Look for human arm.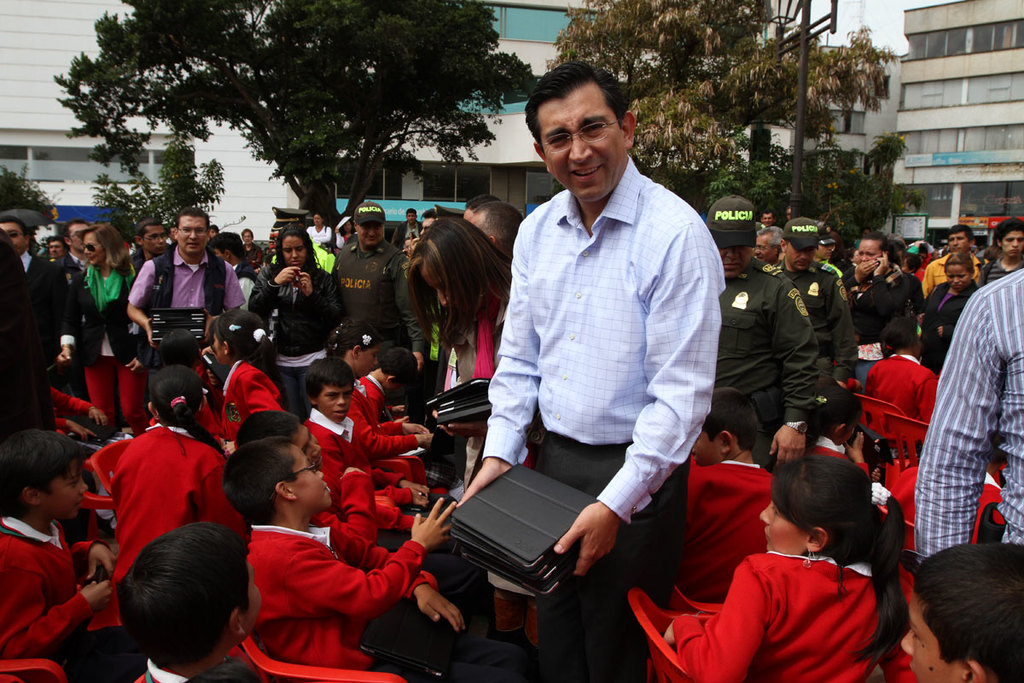
Found: box(366, 417, 424, 436).
